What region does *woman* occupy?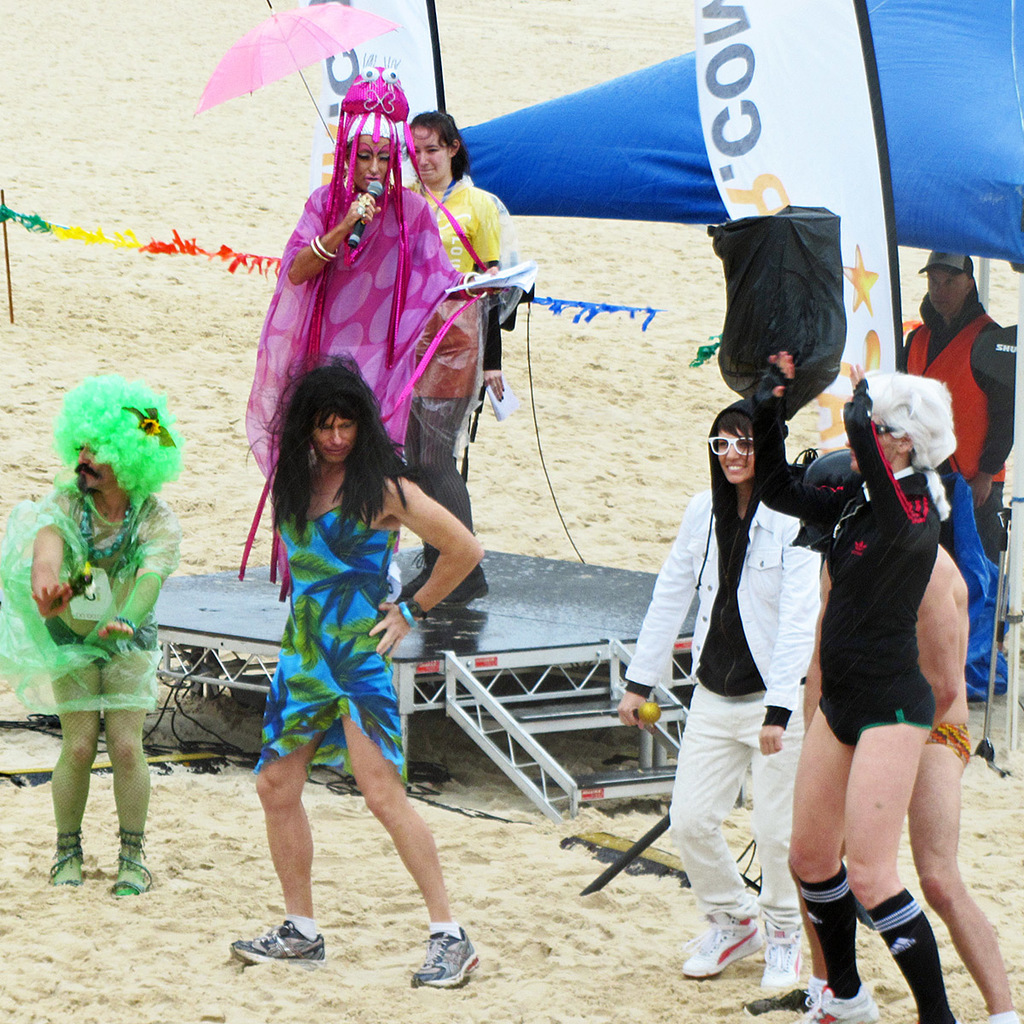
{"left": 649, "top": 375, "right": 839, "bottom": 983}.
